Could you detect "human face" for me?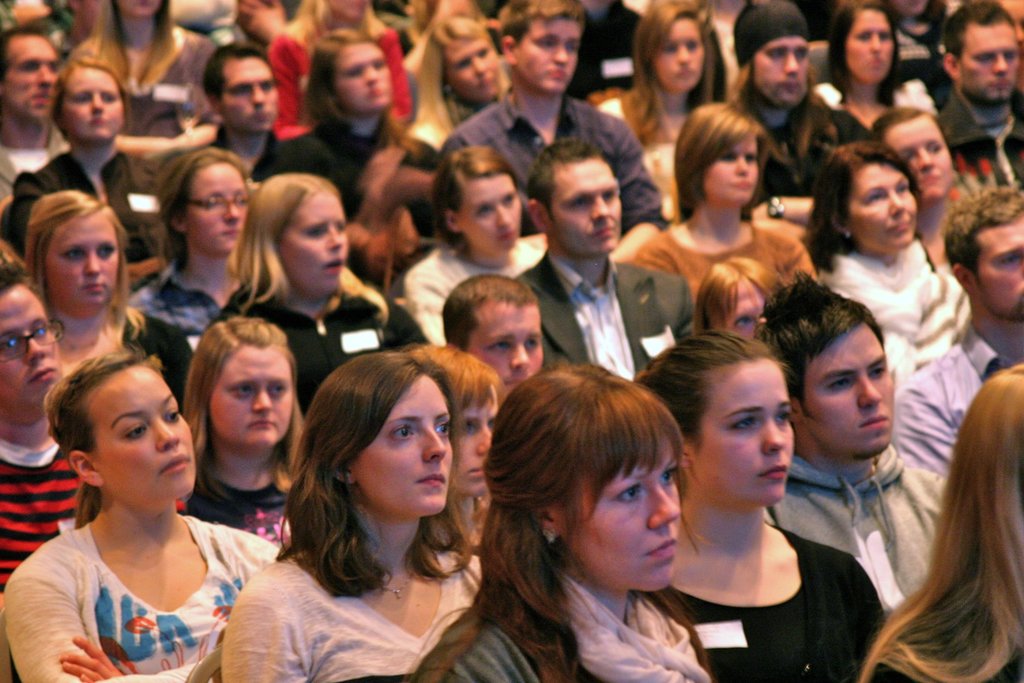
Detection result: region(970, 213, 1023, 313).
